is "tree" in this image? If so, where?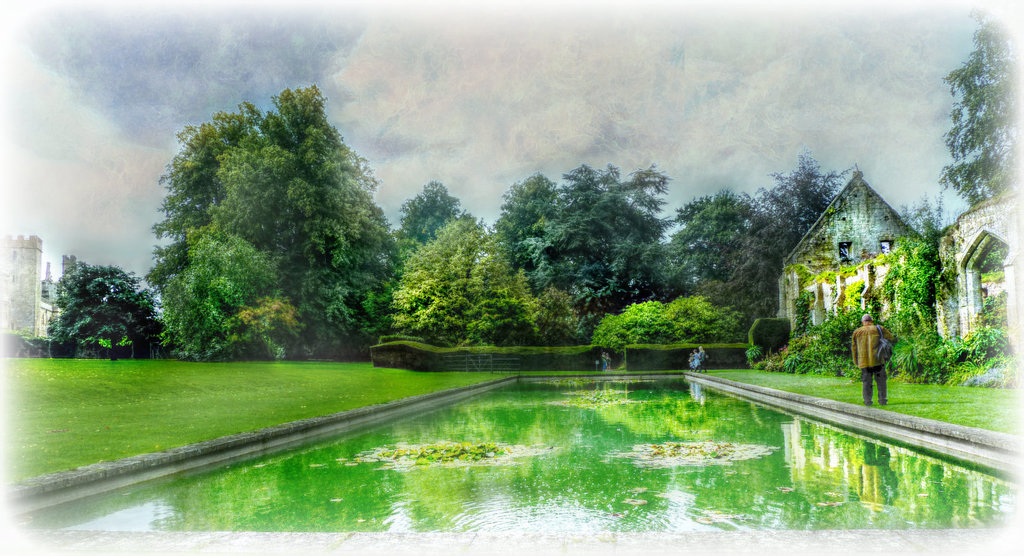
Yes, at bbox(937, 12, 1021, 198).
